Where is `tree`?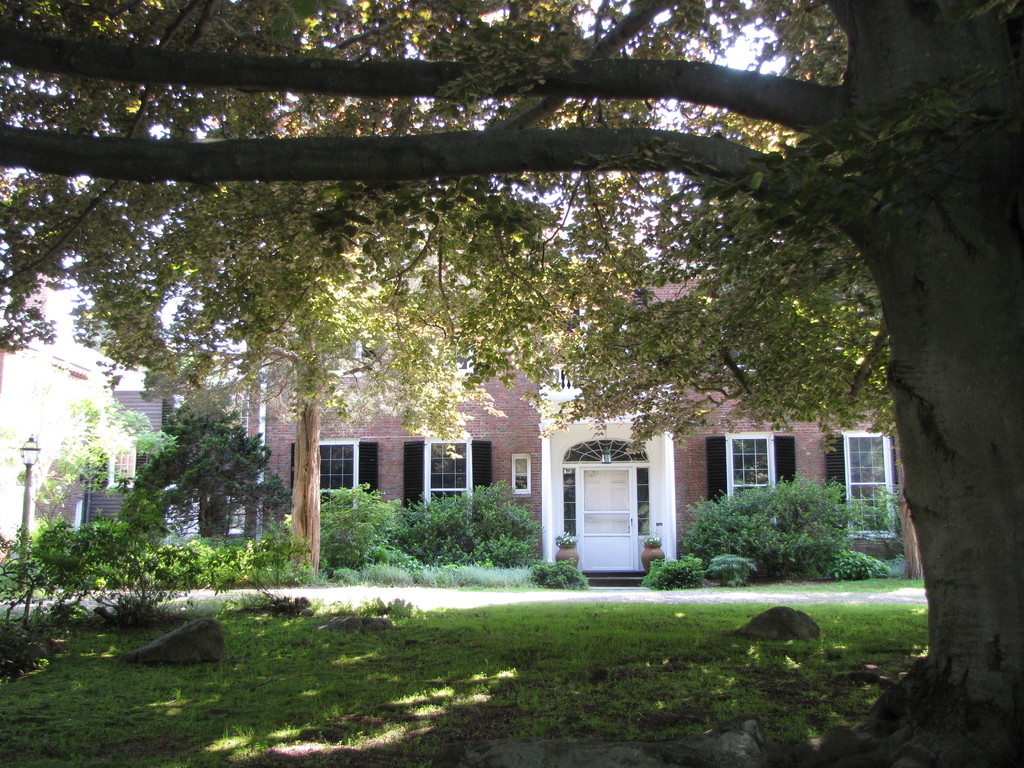
(x1=29, y1=397, x2=181, y2=524).
